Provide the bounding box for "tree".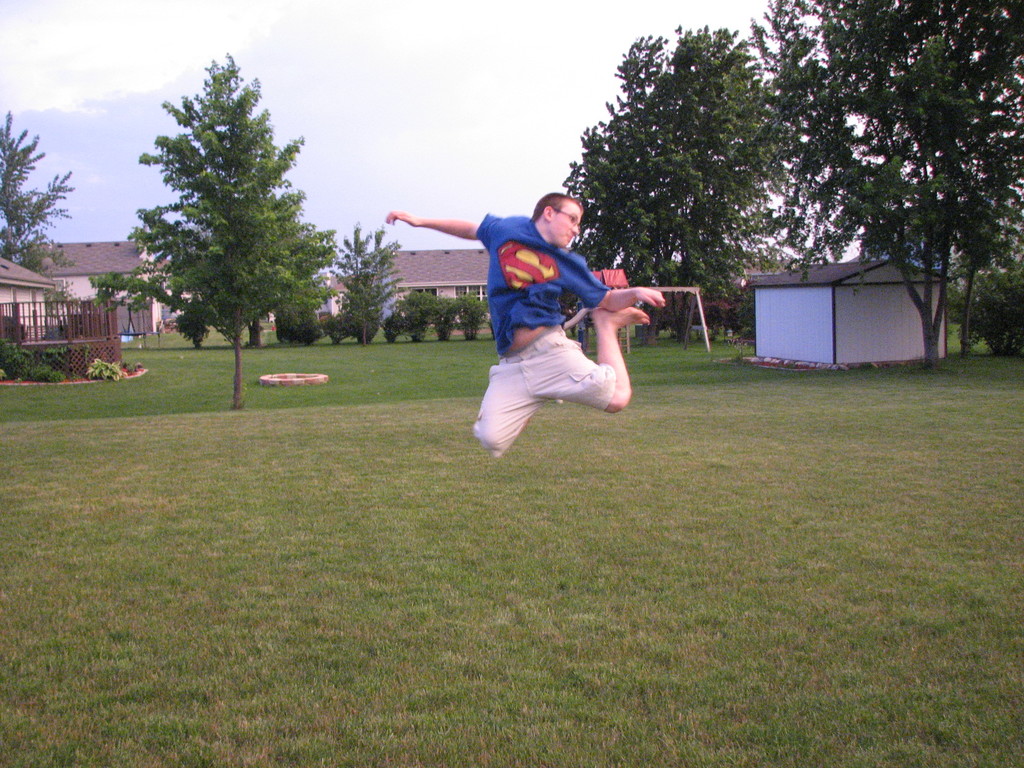
{"x1": 0, "y1": 107, "x2": 75, "y2": 278}.
